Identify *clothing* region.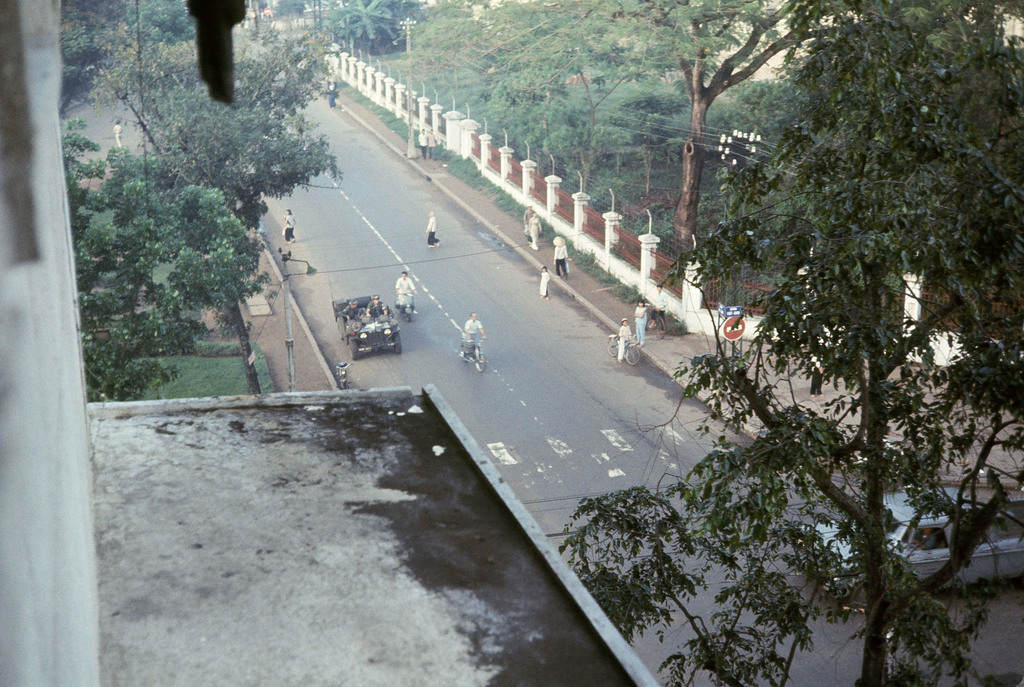
Region: <bbox>524, 209, 532, 235</bbox>.
